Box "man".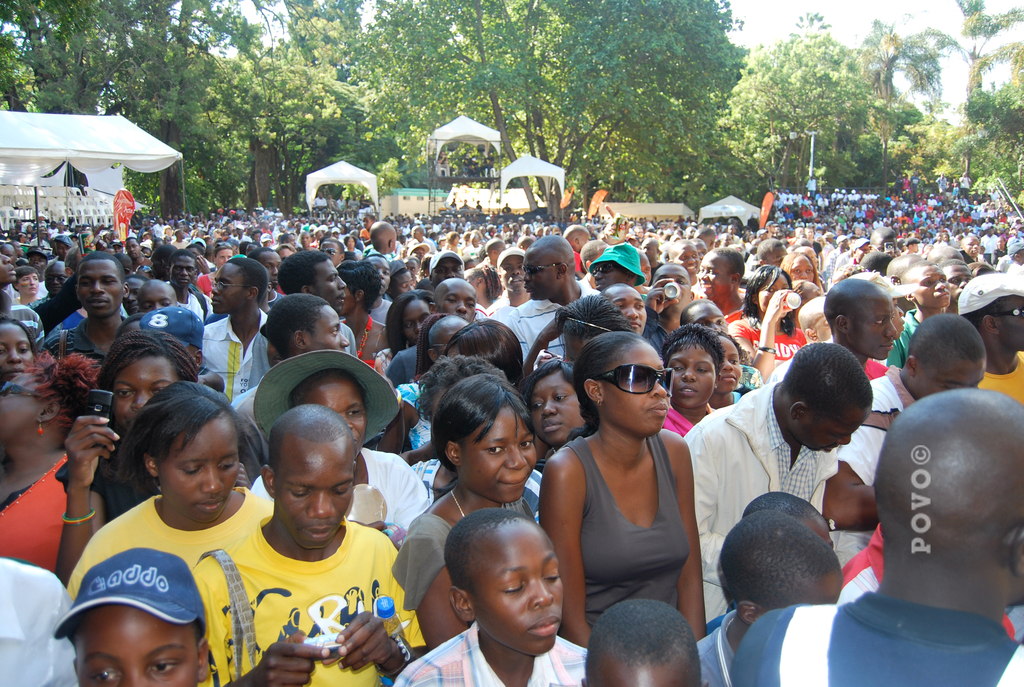
locate(820, 315, 988, 527).
